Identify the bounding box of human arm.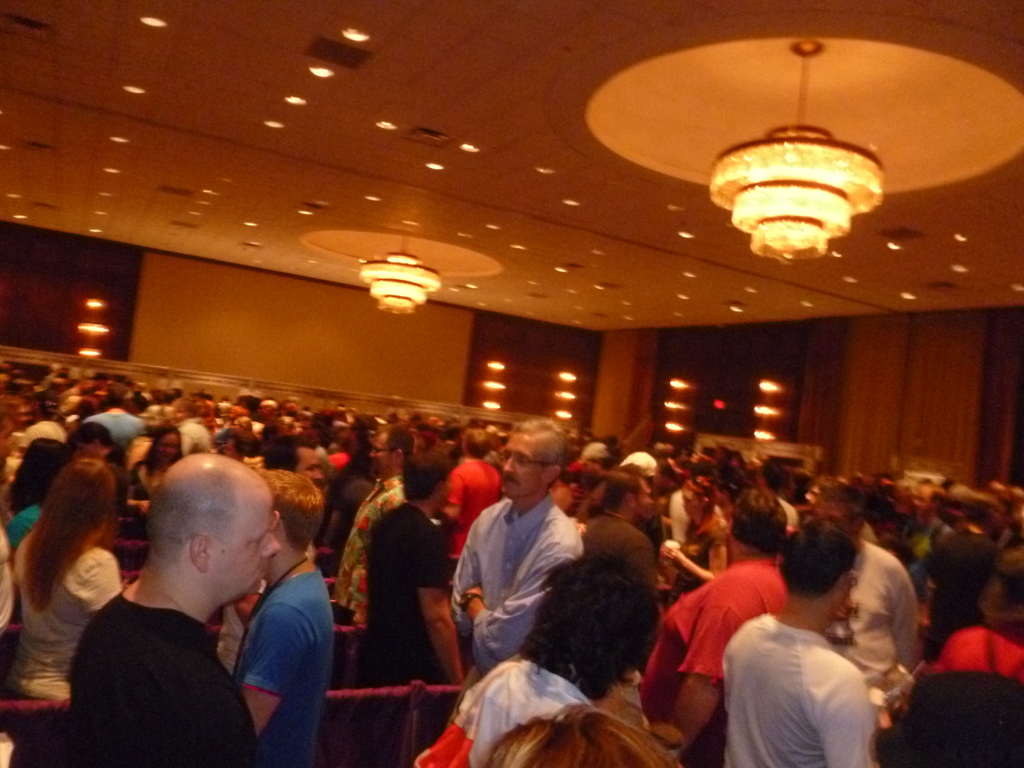
(left=811, top=659, right=879, bottom=767).
